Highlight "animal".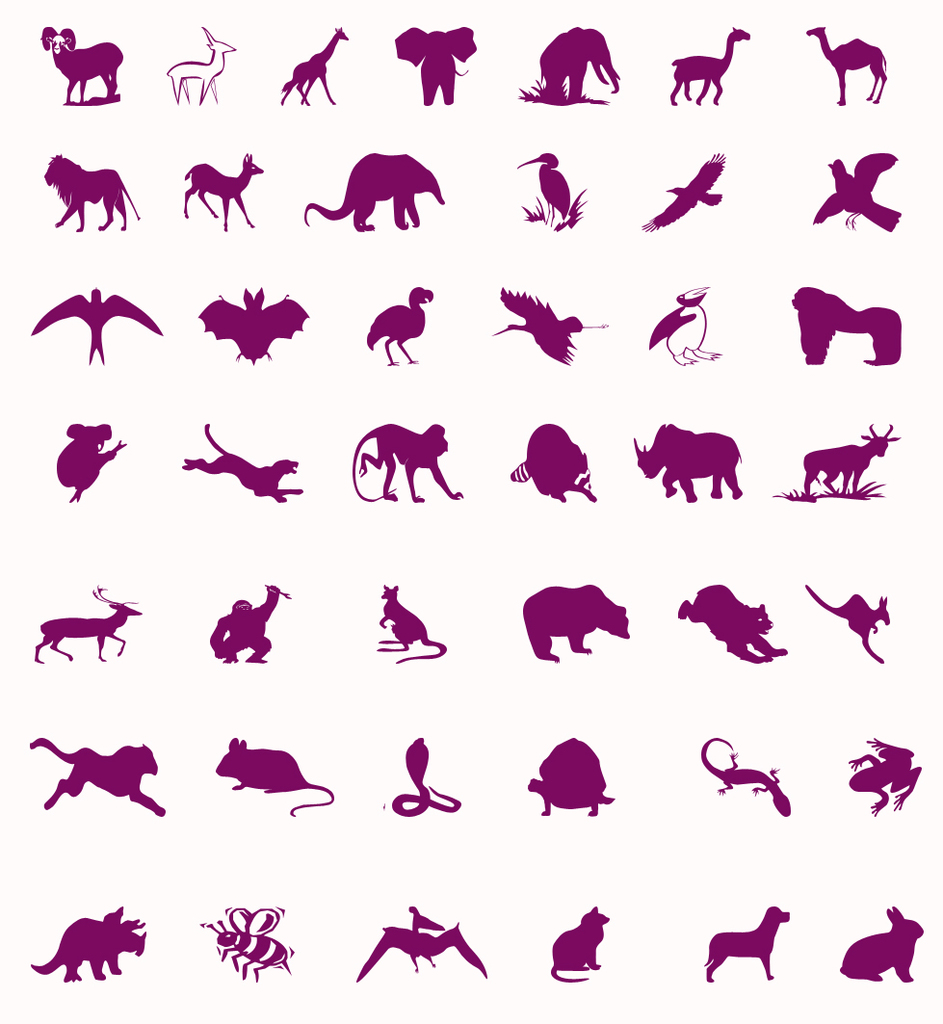
Highlighted region: detection(800, 24, 890, 109).
